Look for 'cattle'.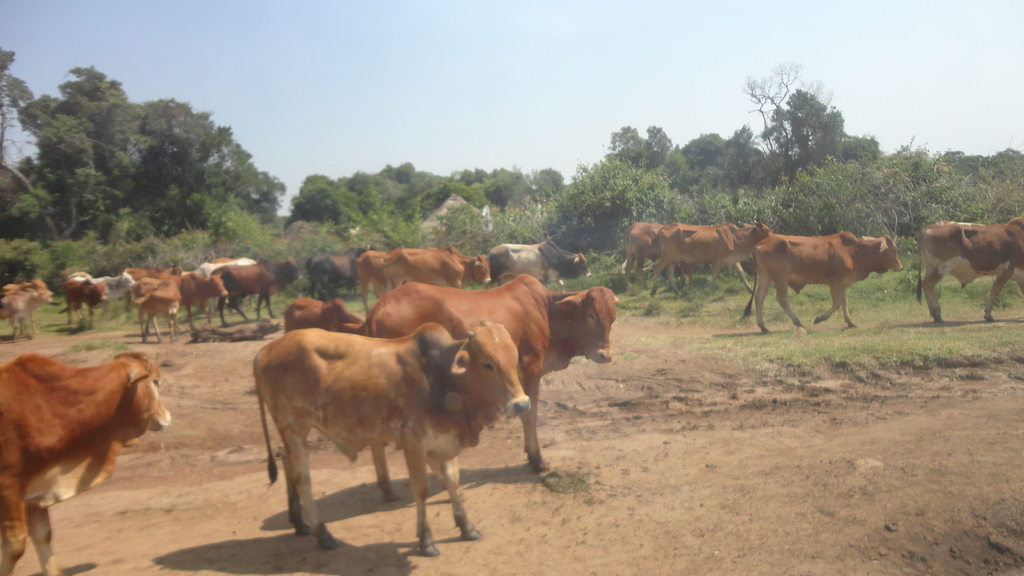
Found: pyautogui.locateOnScreen(131, 269, 234, 344).
